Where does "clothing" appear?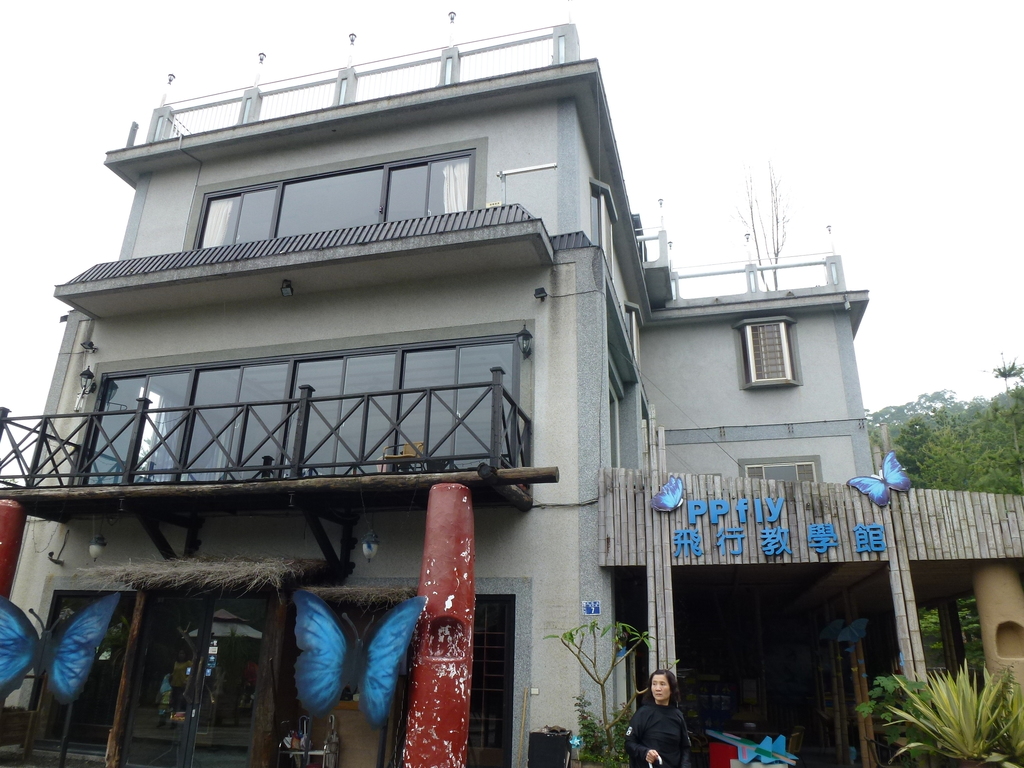
Appears at Rect(623, 702, 689, 767).
